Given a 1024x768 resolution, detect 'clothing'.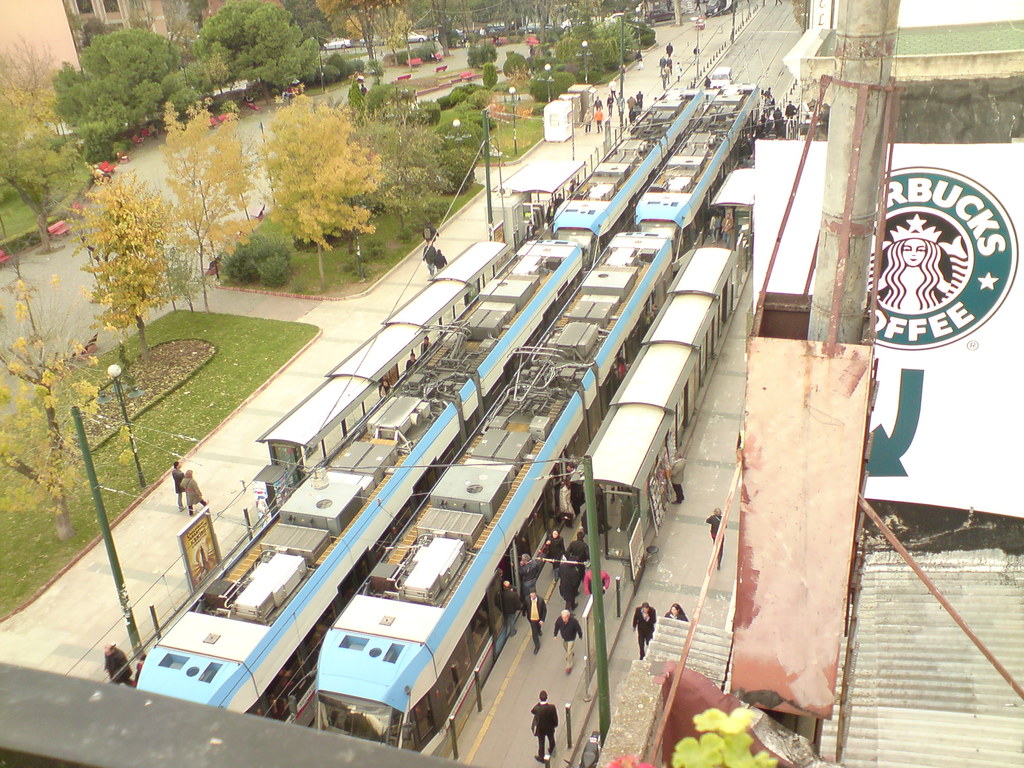
[left=662, top=607, right=686, bottom=623].
